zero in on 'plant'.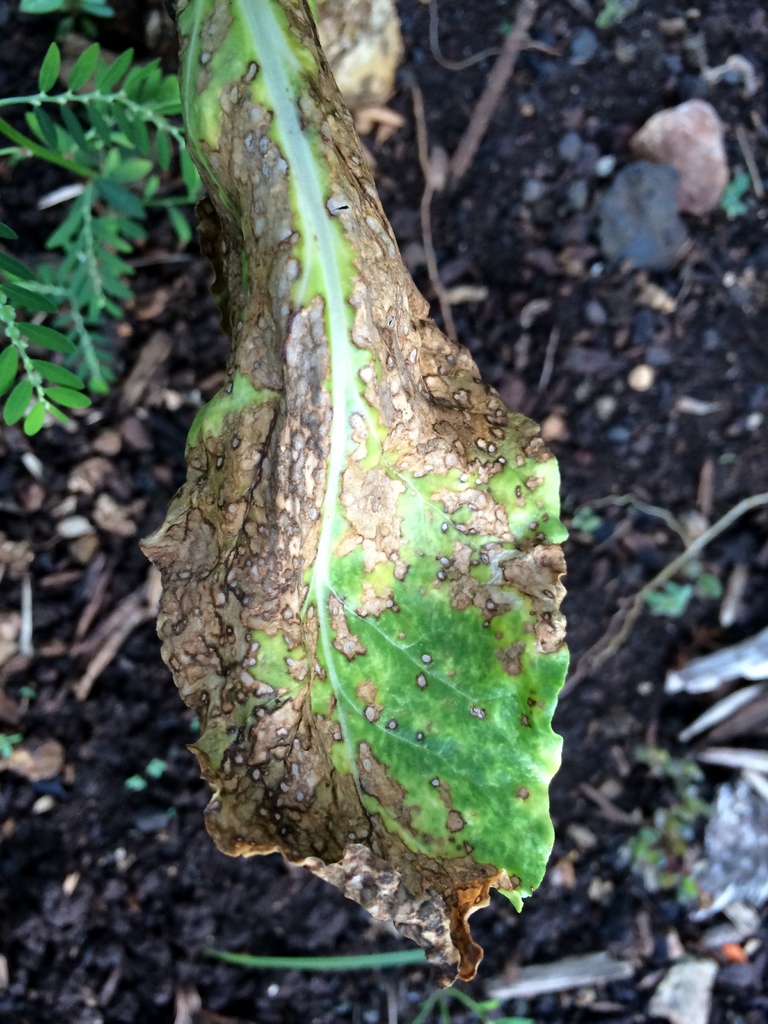
Zeroed in: {"left": 0, "top": 42, "right": 210, "bottom": 442}.
